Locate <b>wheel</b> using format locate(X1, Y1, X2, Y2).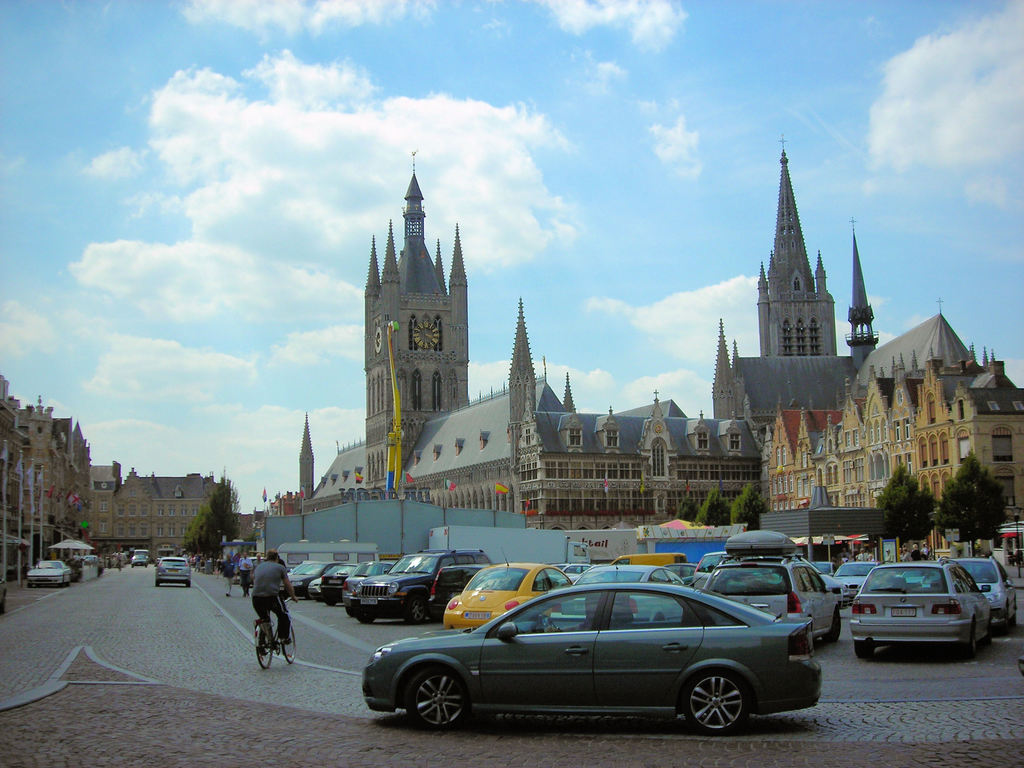
locate(685, 673, 748, 732).
